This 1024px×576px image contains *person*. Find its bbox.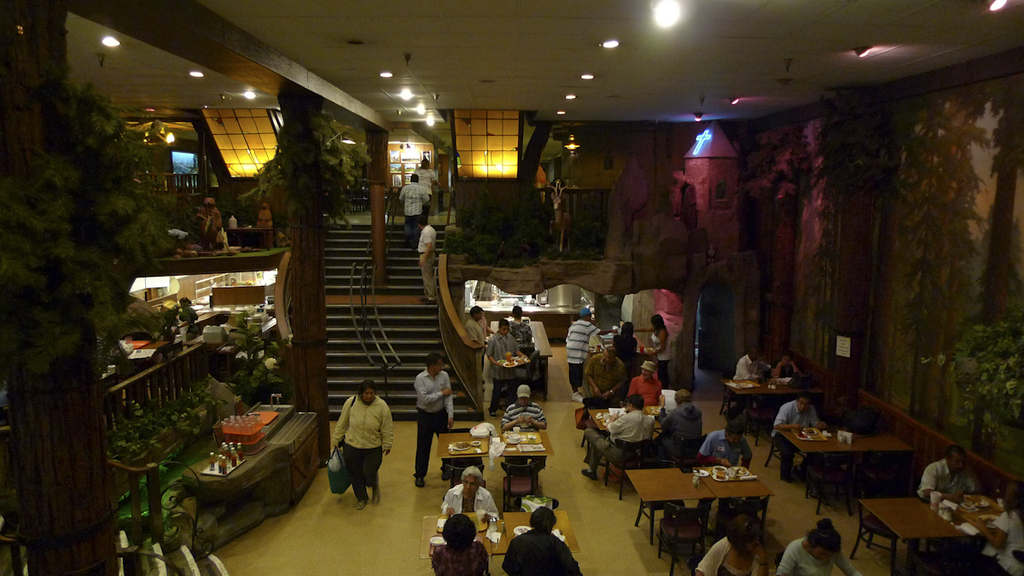
l=416, t=216, r=434, b=299.
